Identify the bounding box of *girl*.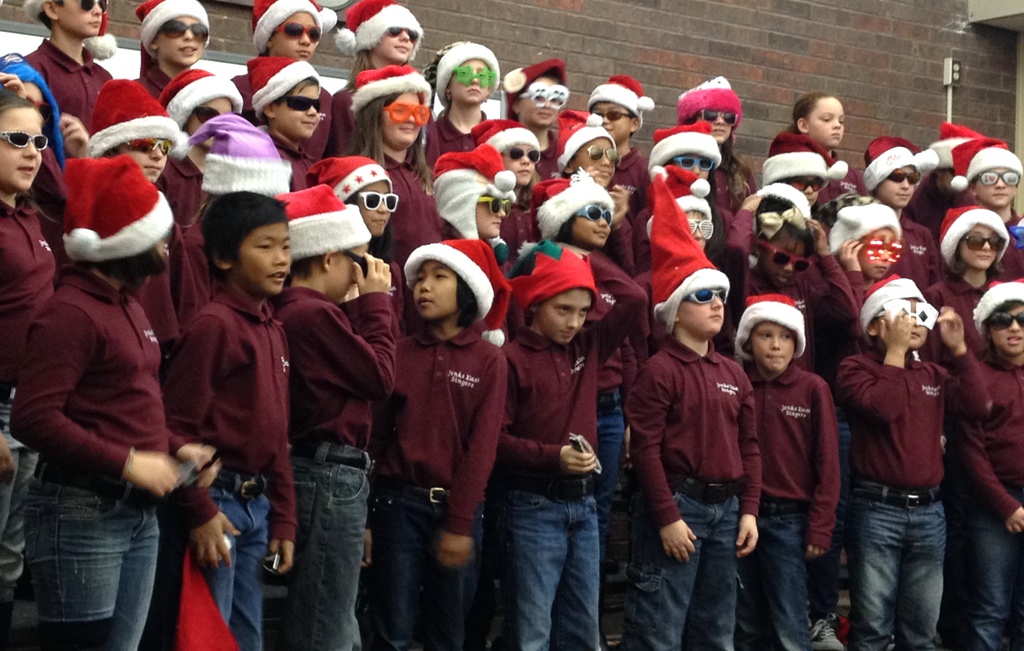
<bbox>669, 72, 753, 210</bbox>.
